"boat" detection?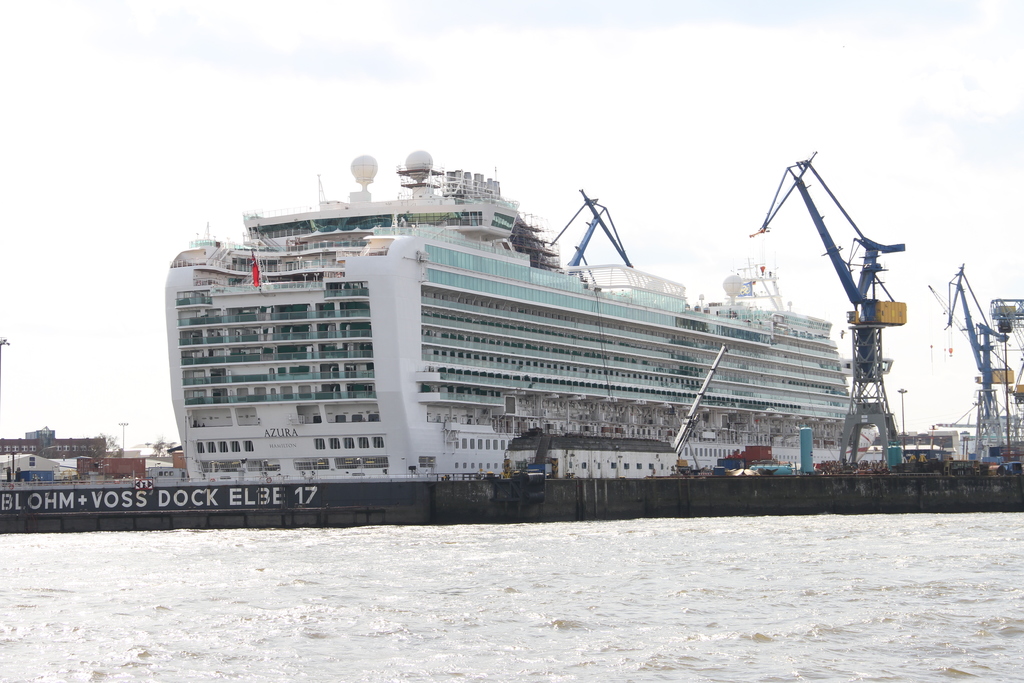
bbox(163, 123, 1023, 501)
